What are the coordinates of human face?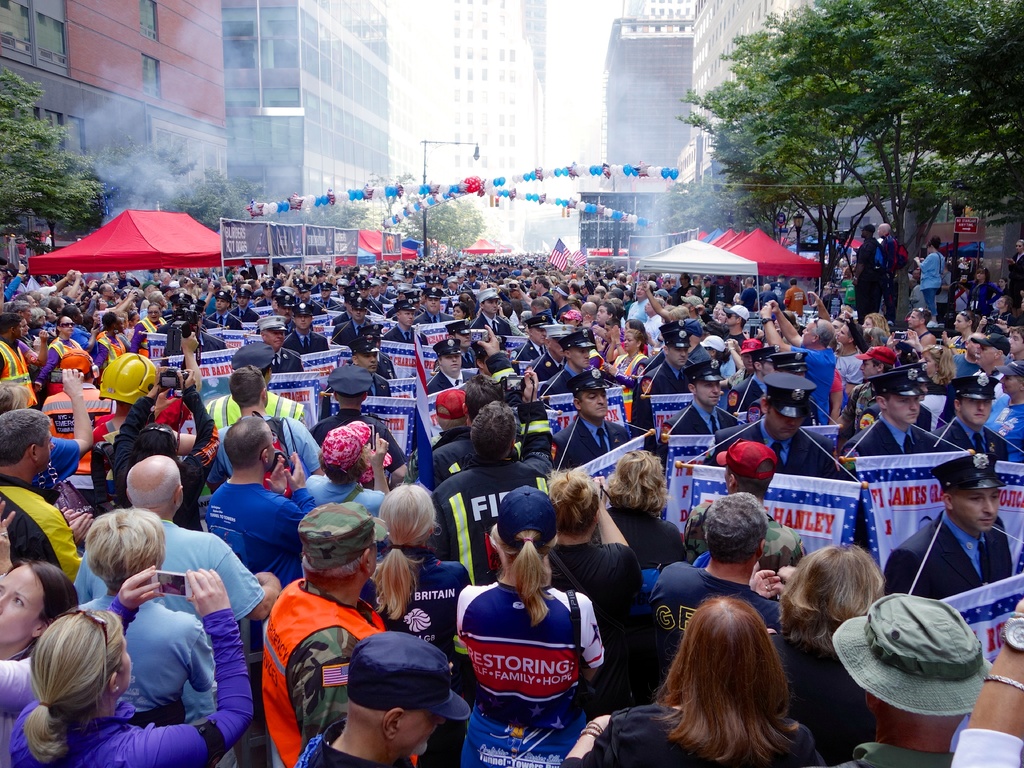
rect(1000, 373, 1017, 392).
